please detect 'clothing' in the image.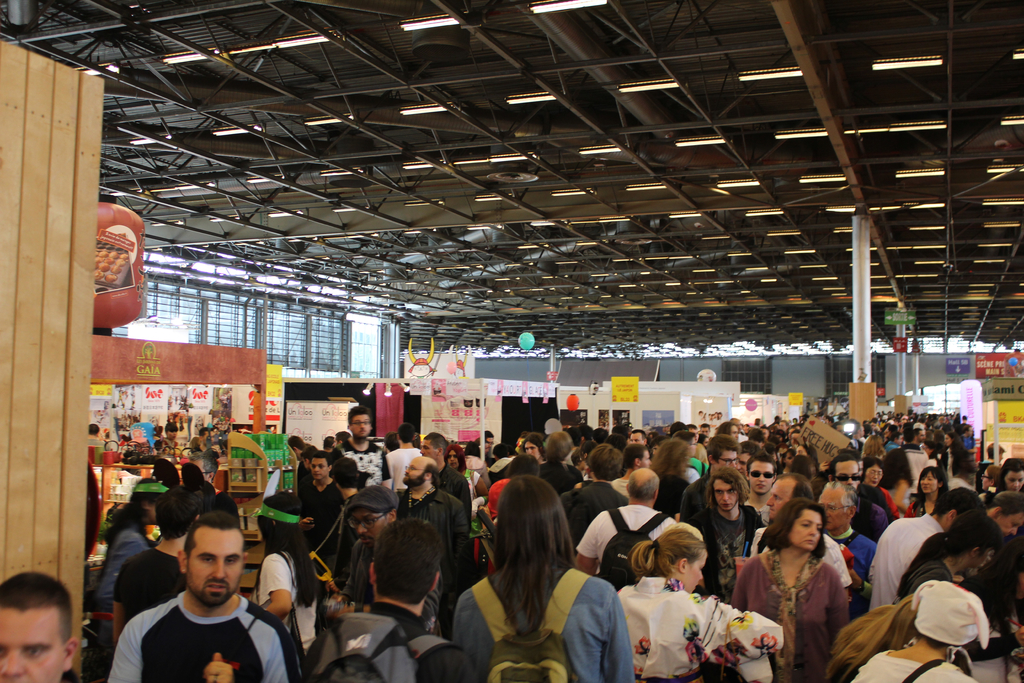
select_region(484, 474, 513, 516).
